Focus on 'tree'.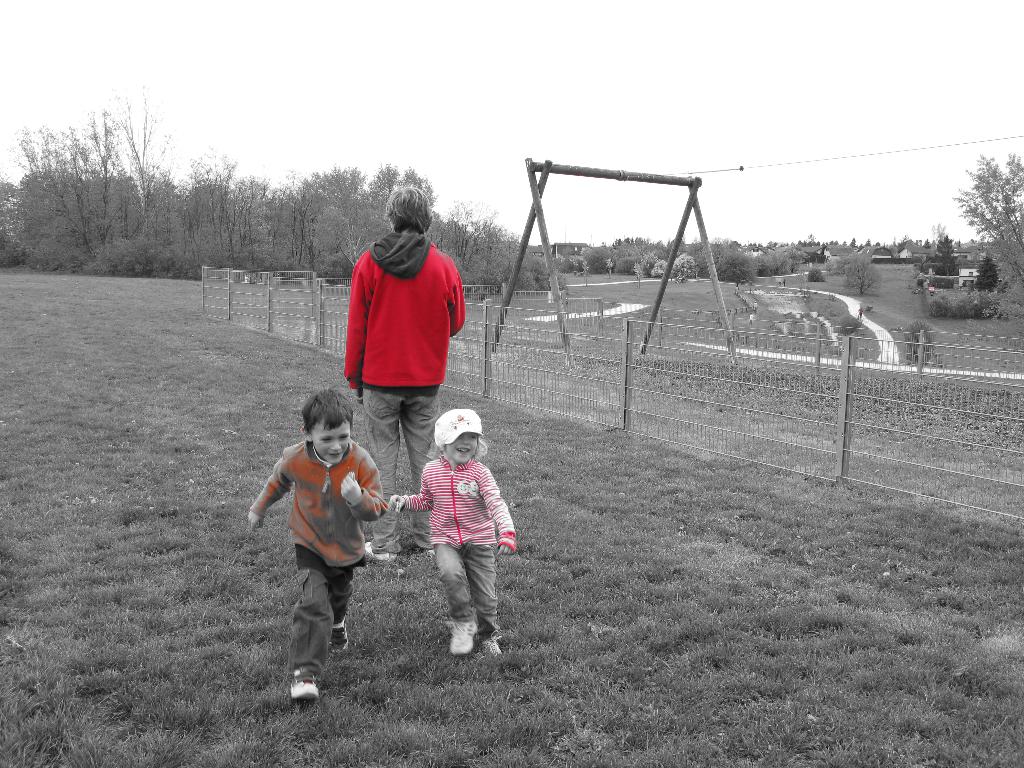
Focused at Rect(832, 251, 879, 296).
